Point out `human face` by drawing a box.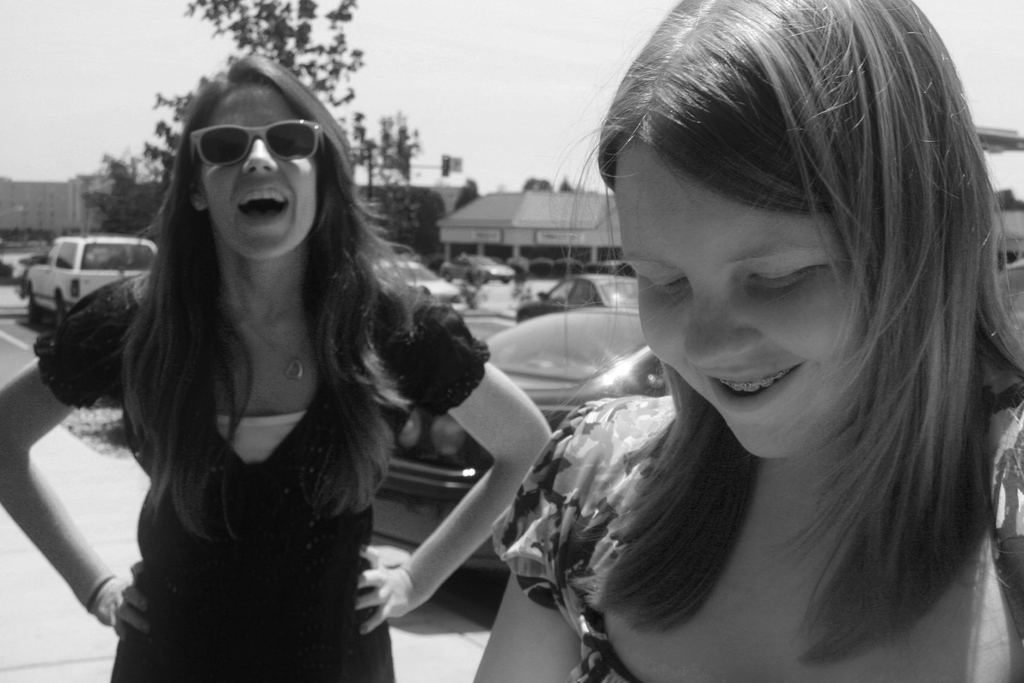
l=618, t=131, r=883, b=461.
